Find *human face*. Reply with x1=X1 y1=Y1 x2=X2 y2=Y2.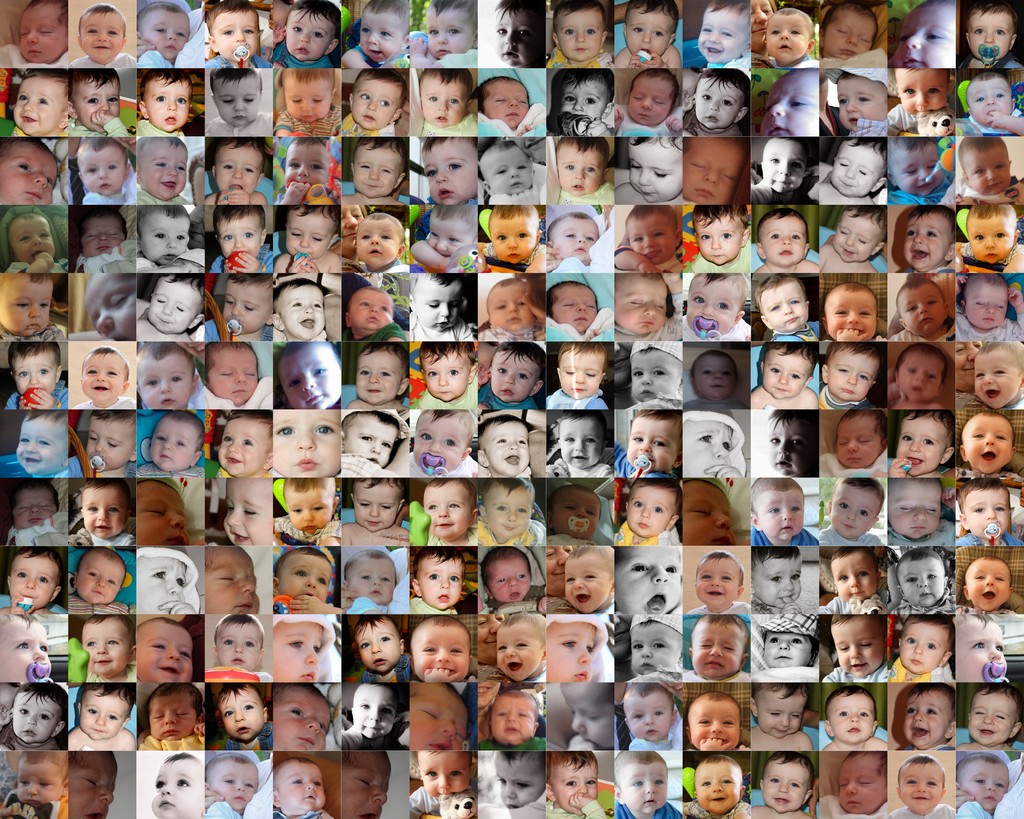
x1=963 y1=561 x2=1010 y2=609.
